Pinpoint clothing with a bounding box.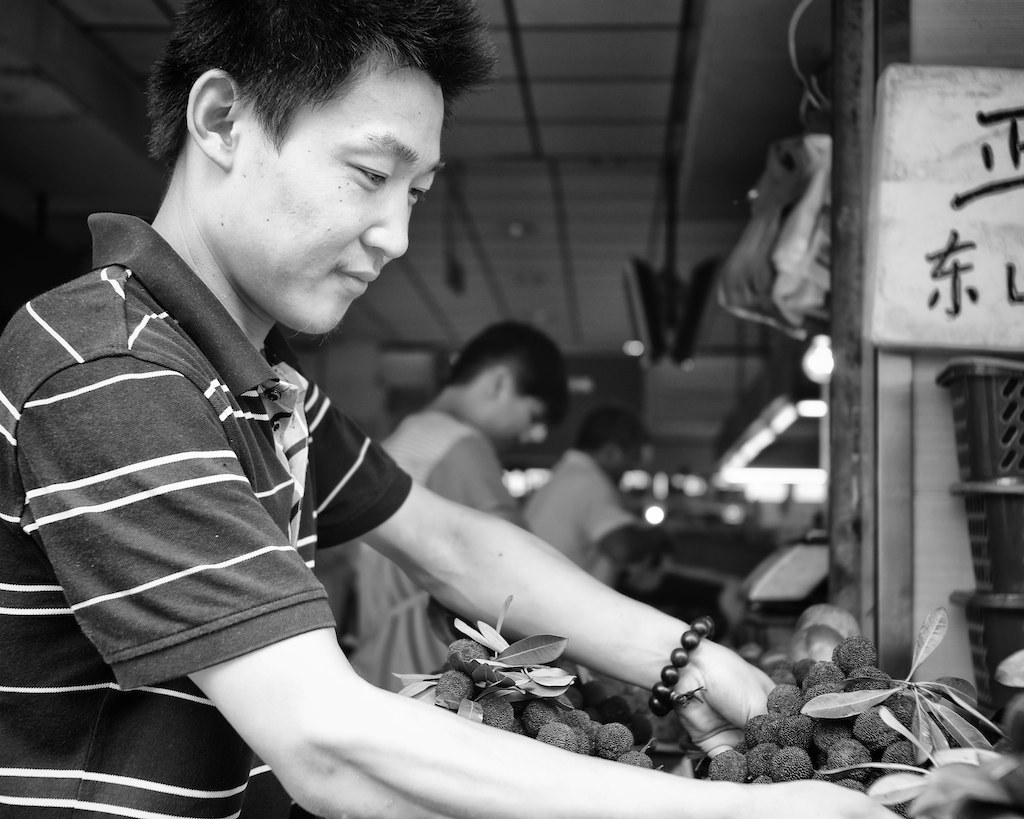
(18, 185, 485, 764).
